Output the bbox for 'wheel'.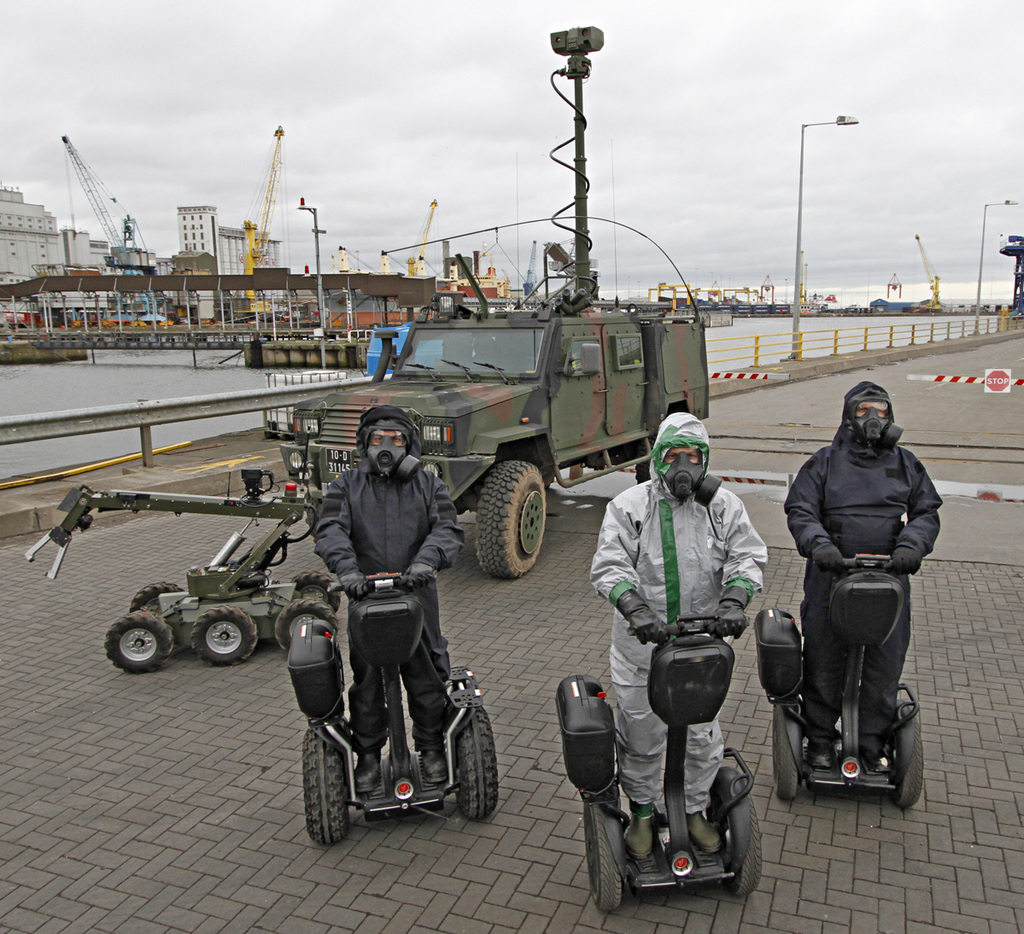
l=292, t=569, r=342, b=610.
